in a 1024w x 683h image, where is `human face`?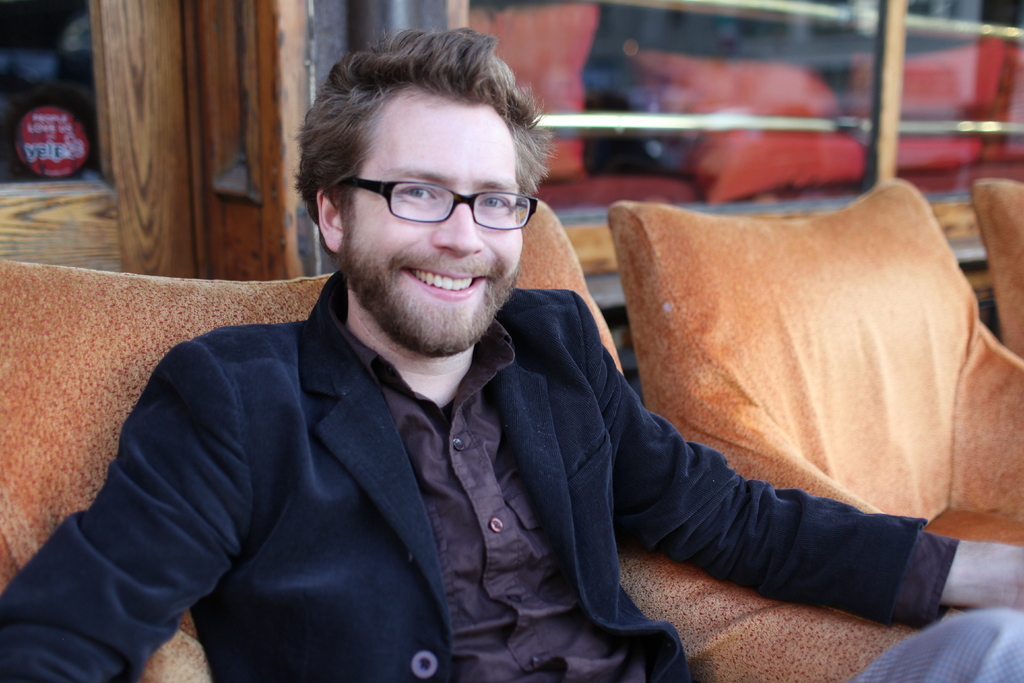
<bbox>347, 84, 536, 363</bbox>.
